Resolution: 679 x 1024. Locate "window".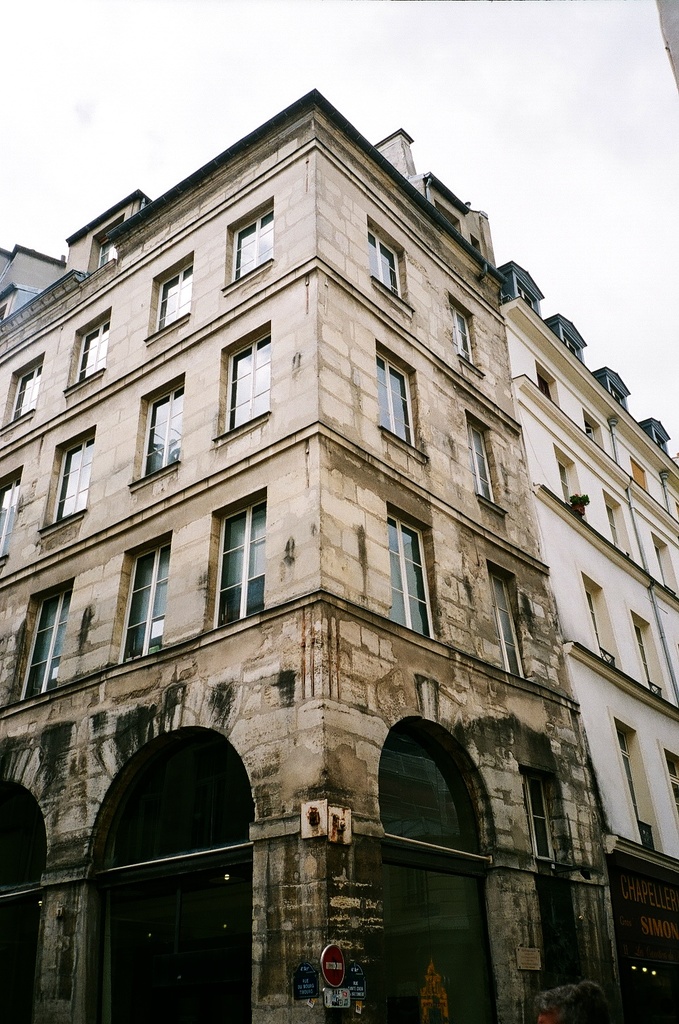
<box>137,384,186,470</box>.
